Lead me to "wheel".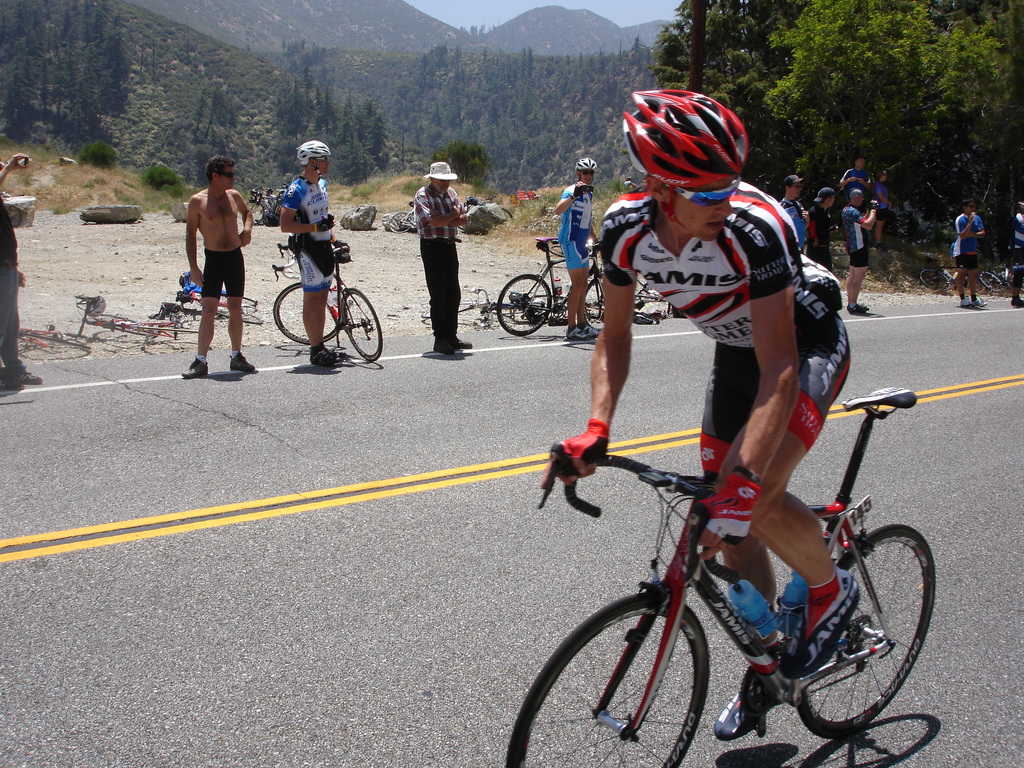
Lead to bbox=[346, 289, 382, 362].
